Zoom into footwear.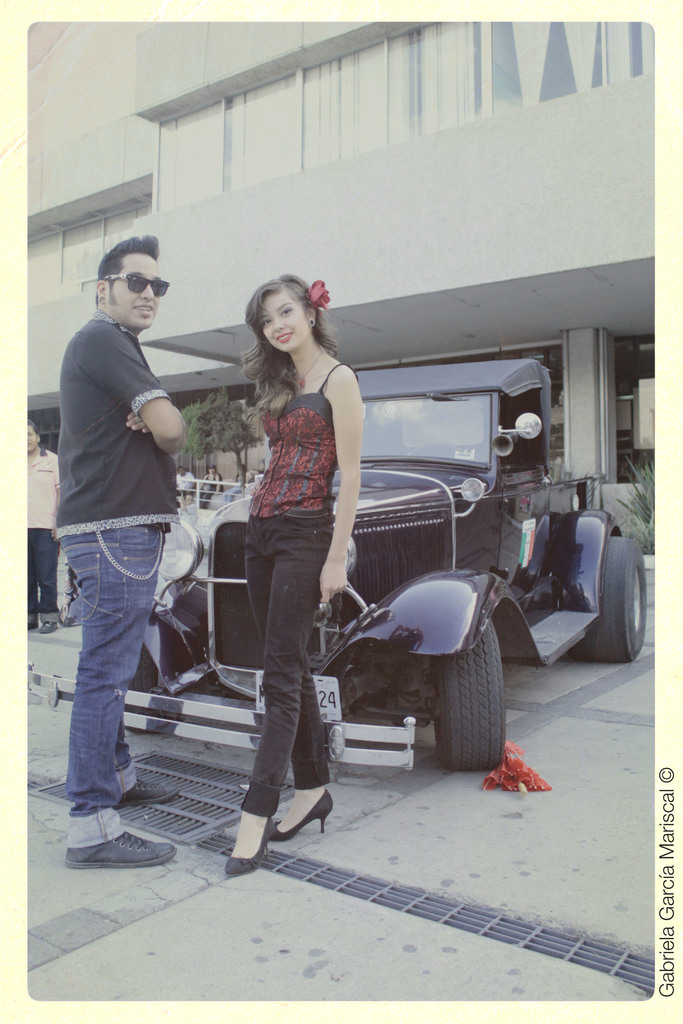
Zoom target: select_region(105, 778, 187, 815).
